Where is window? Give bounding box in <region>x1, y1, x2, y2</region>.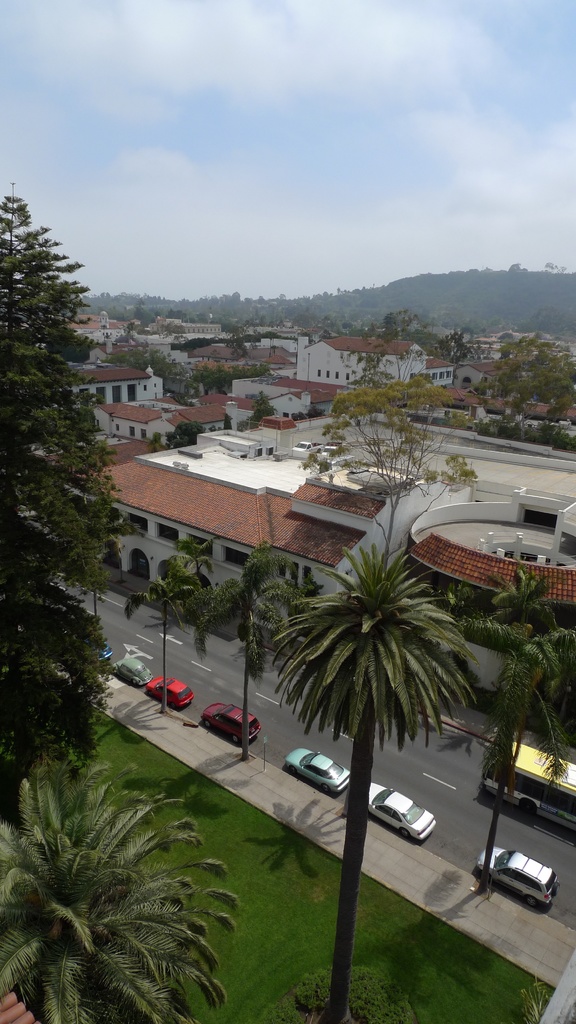
<region>125, 515, 149, 531</region>.
